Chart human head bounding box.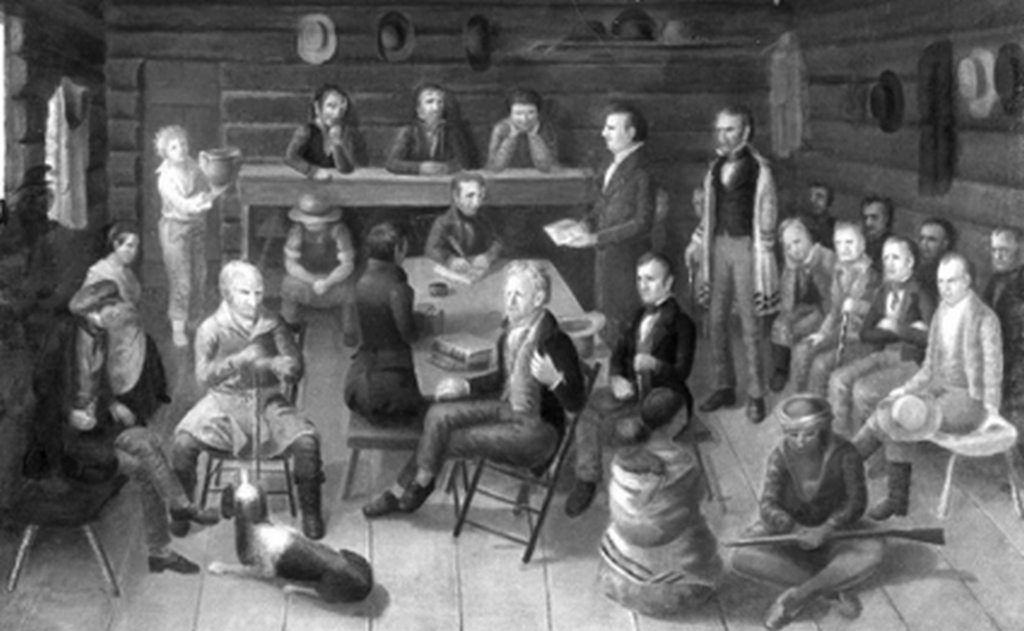
Charted: [218, 257, 267, 326].
